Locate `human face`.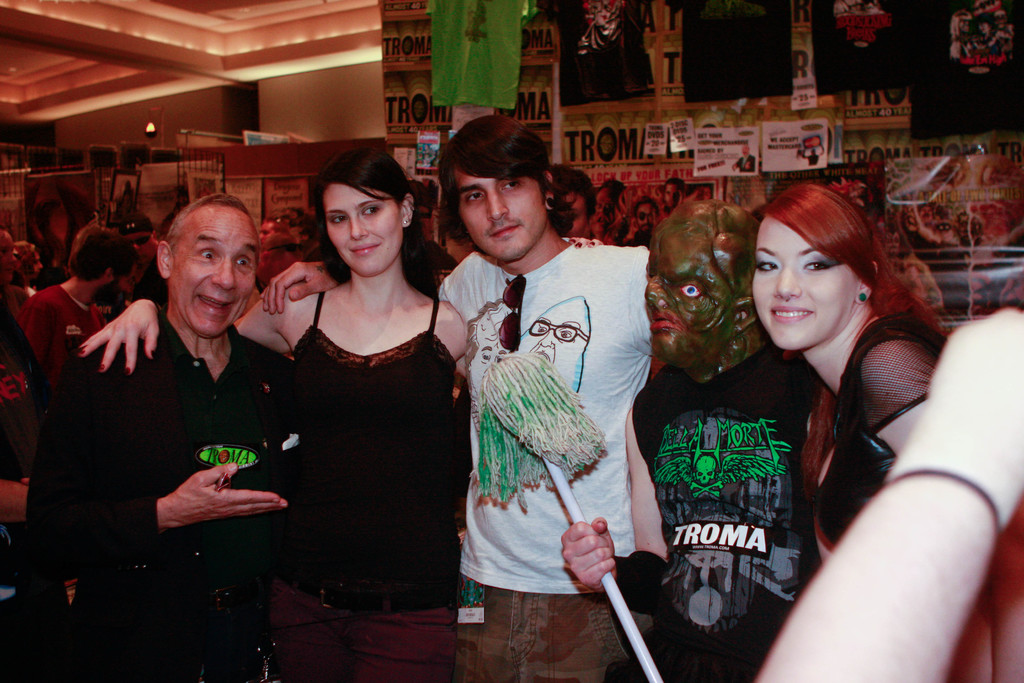
Bounding box: <region>173, 209, 260, 338</region>.
